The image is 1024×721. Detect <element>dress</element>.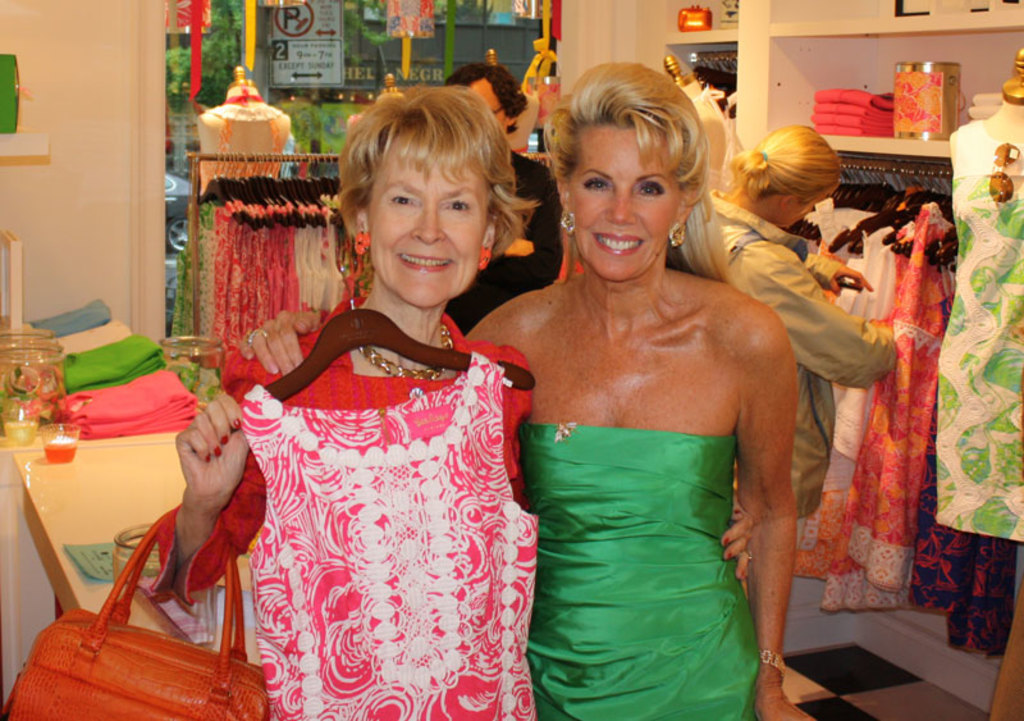
Detection: <region>932, 170, 1023, 540</region>.
